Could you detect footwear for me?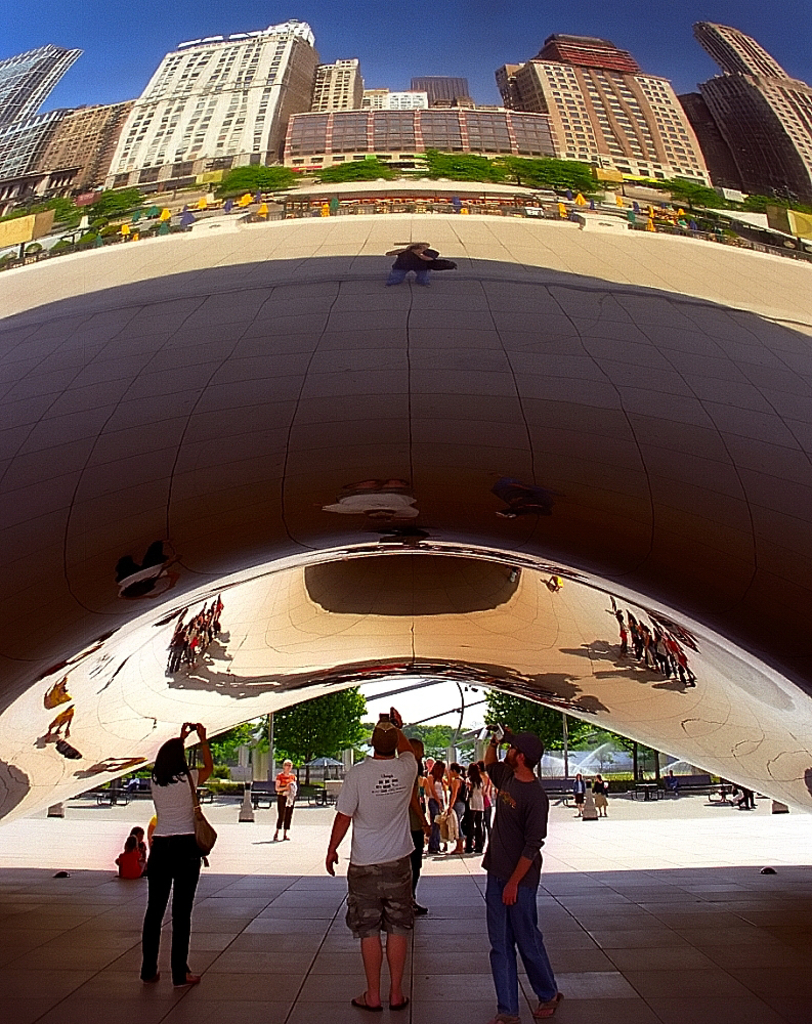
Detection result: region(148, 973, 161, 984).
